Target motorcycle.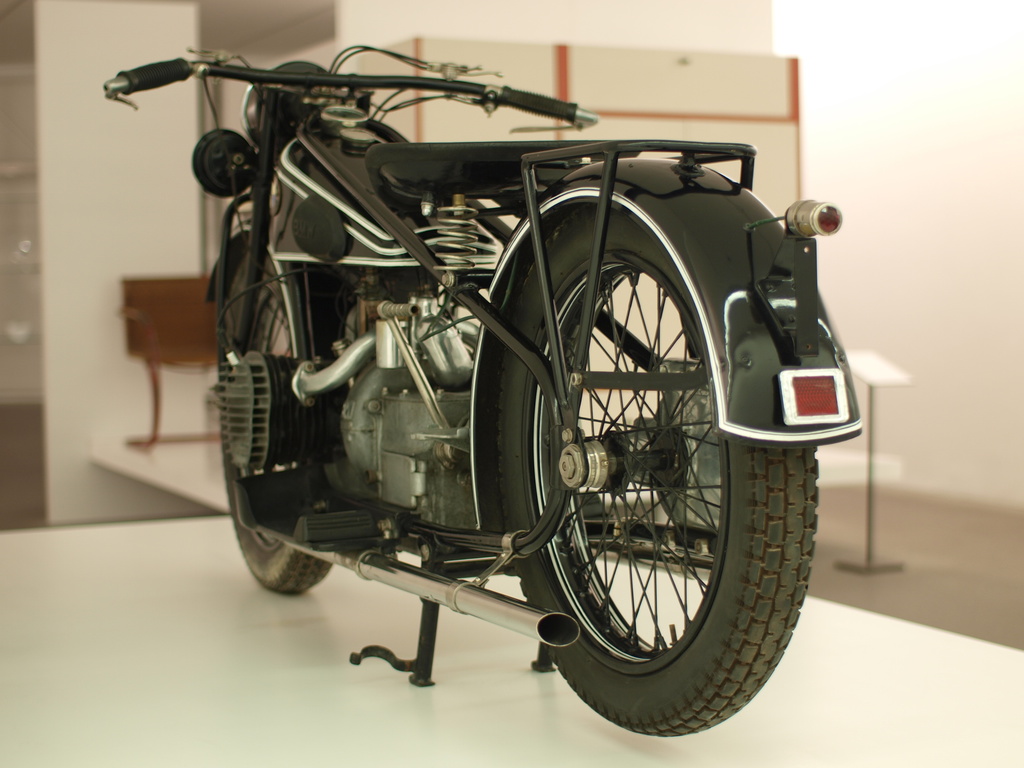
Target region: {"left": 90, "top": 23, "right": 896, "bottom": 738}.
